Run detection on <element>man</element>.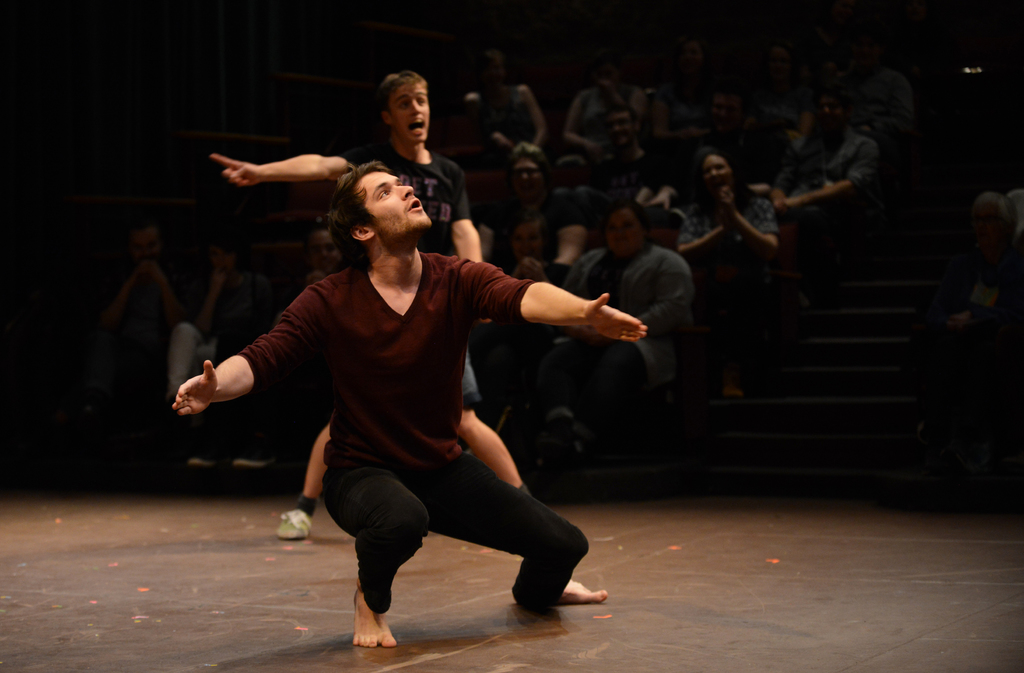
Result: 588:105:683:211.
